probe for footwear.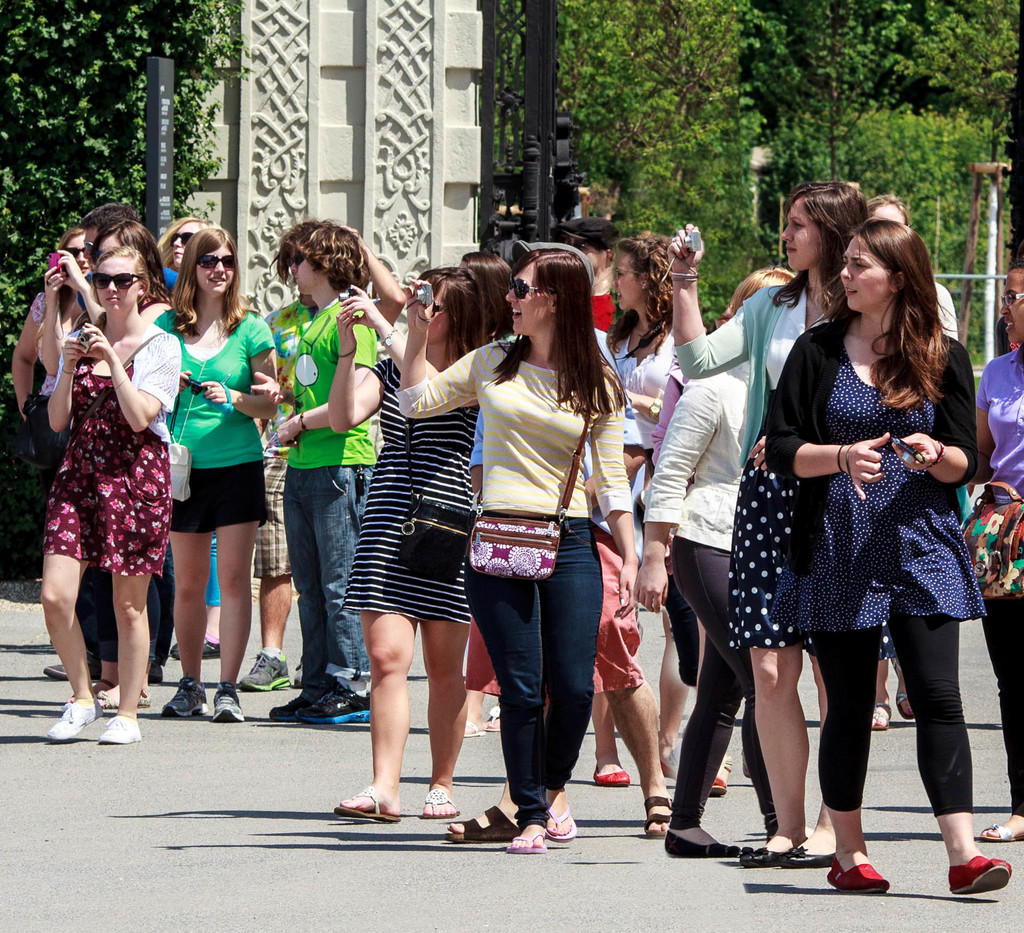
Probe result: [left=592, top=765, right=630, bottom=785].
